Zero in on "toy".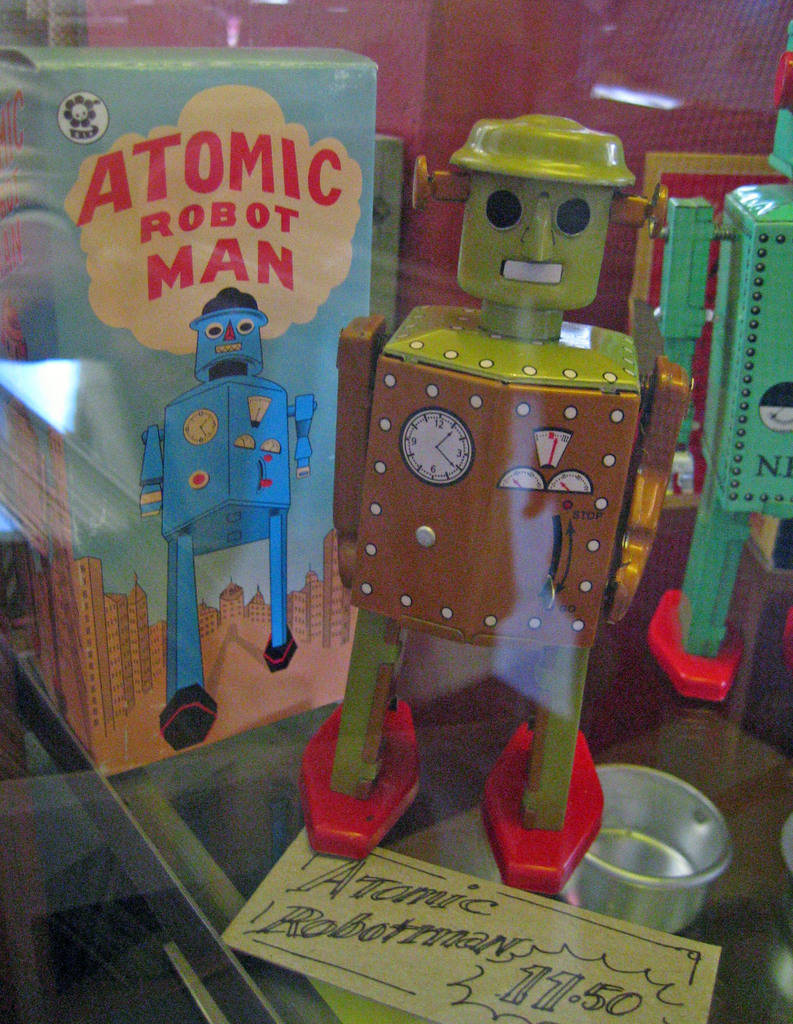
Zeroed in: pyautogui.locateOnScreen(655, 22, 792, 707).
